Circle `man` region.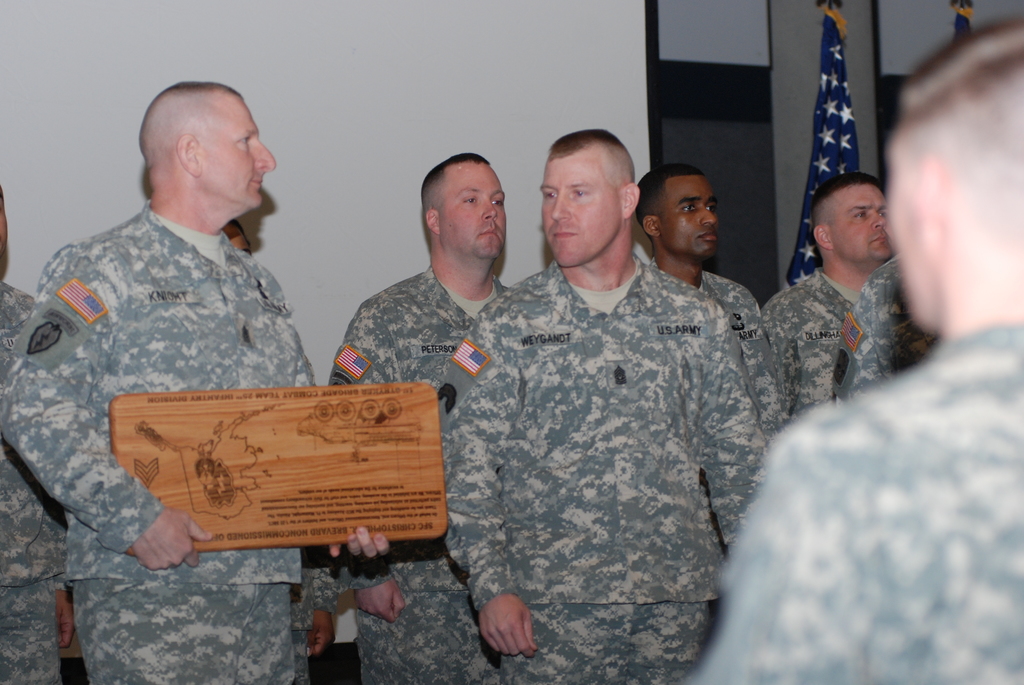
Region: x1=412 y1=122 x2=778 y2=671.
